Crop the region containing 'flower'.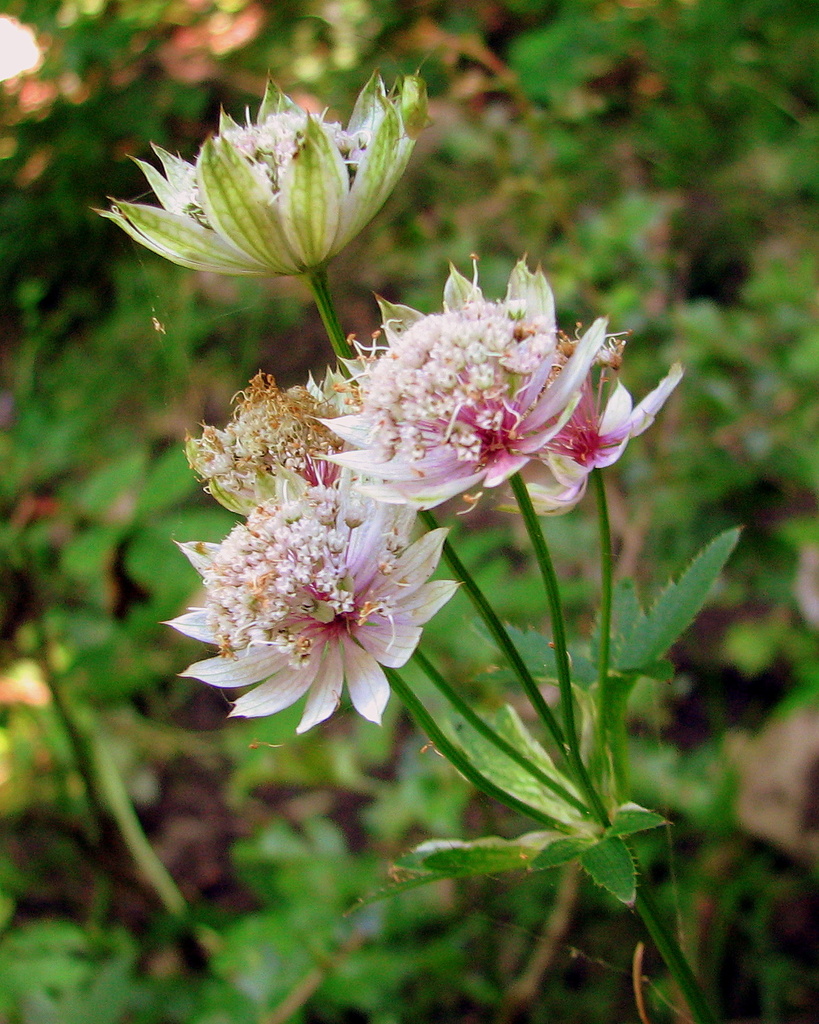
Crop region: Rect(182, 367, 351, 515).
